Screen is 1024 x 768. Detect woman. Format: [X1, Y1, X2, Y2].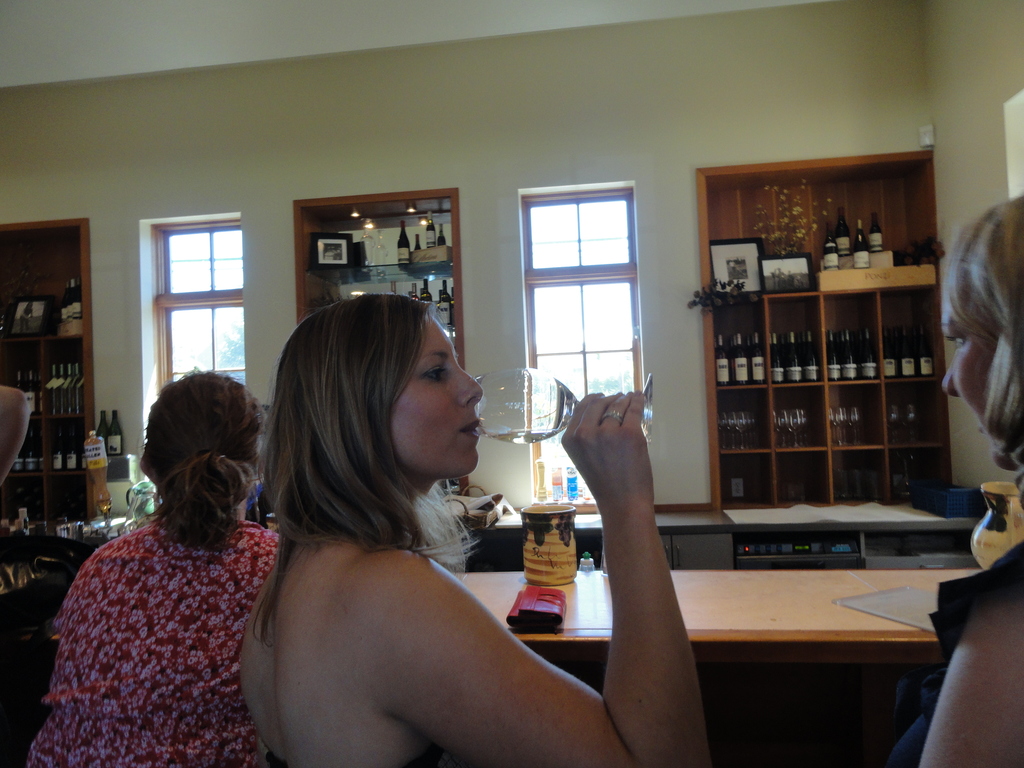
[237, 290, 716, 767].
